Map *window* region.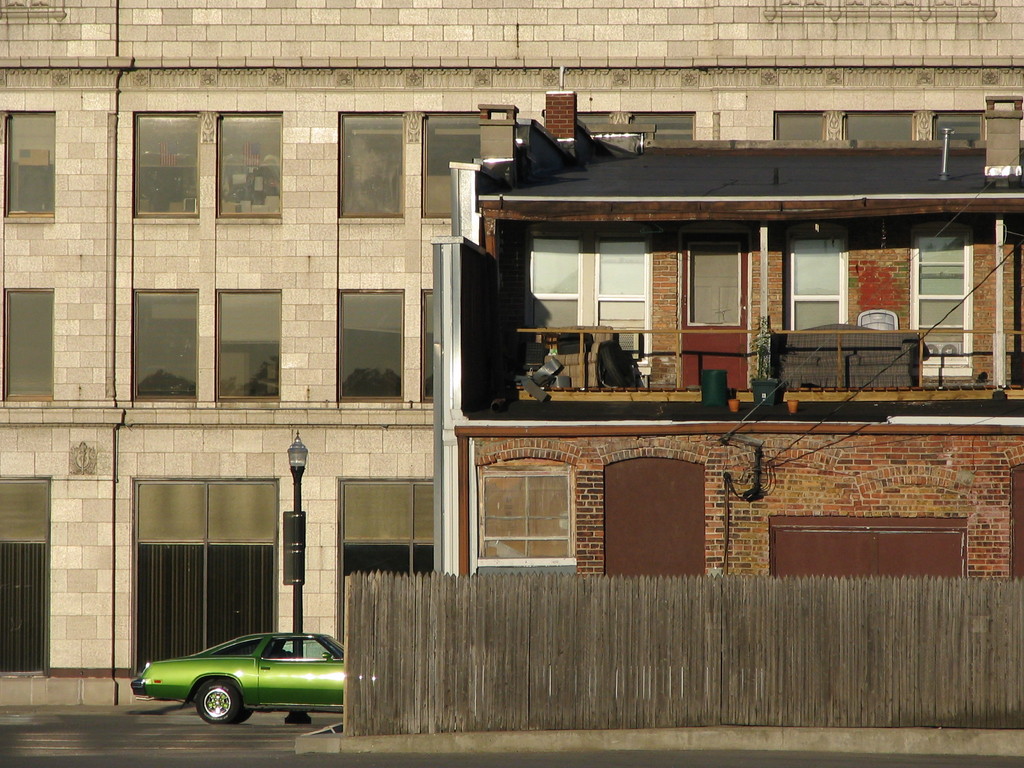
Mapped to <box>125,288,198,415</box>.
